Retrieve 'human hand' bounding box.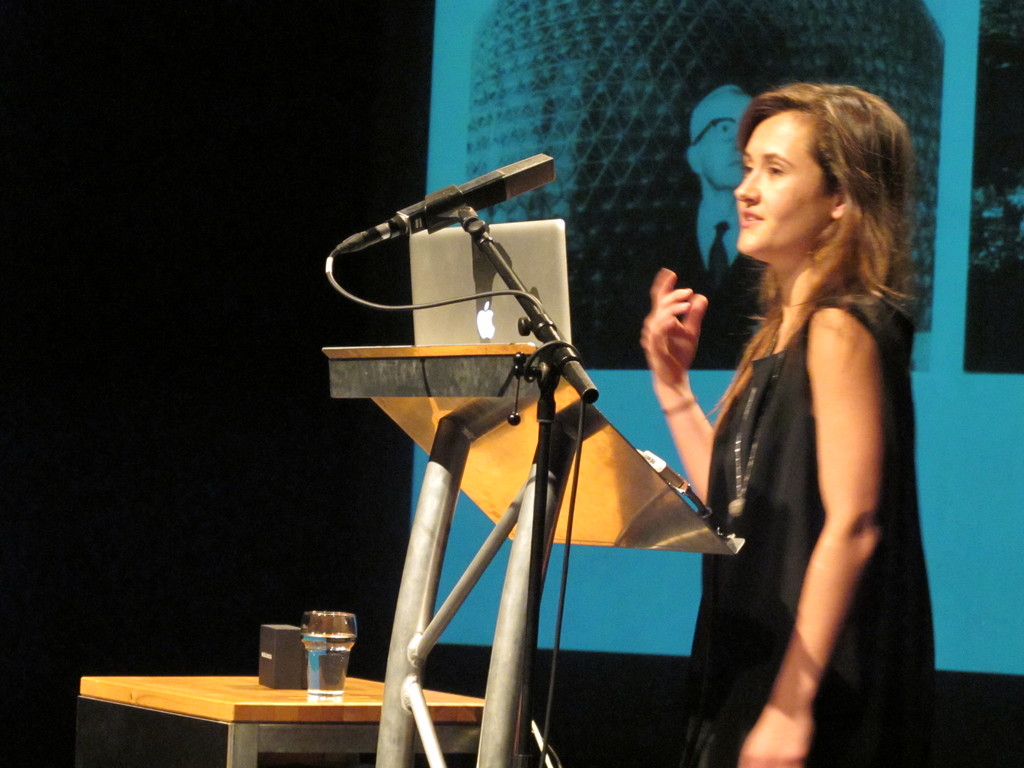
Bounding box: box(648, 268, 724, 388).
